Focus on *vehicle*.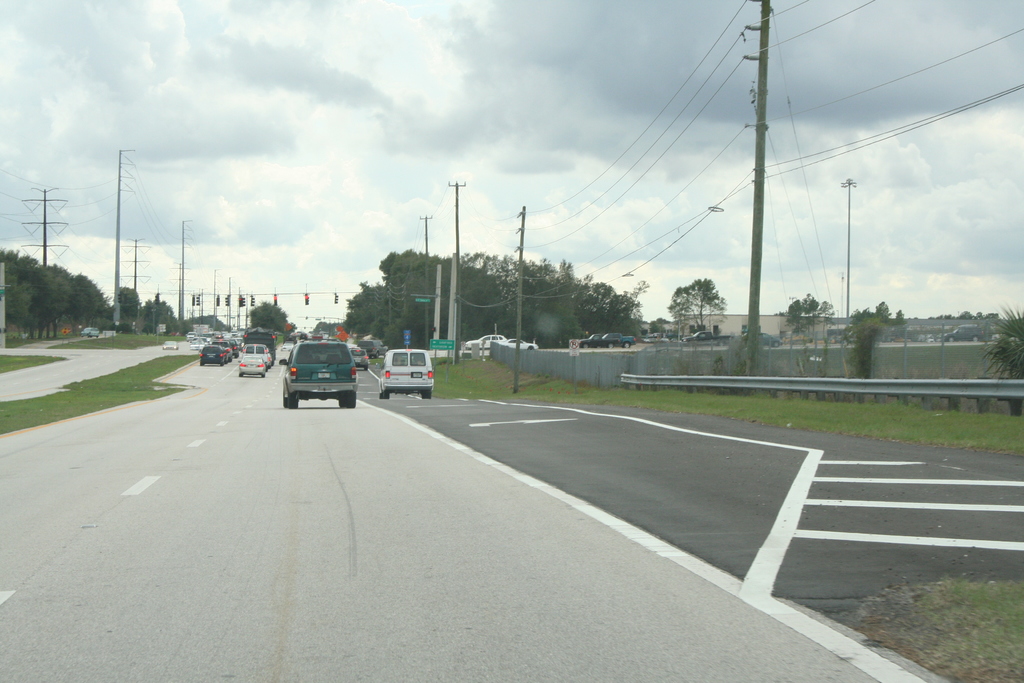
Focused at bbox(737, 331, 781, 352).
